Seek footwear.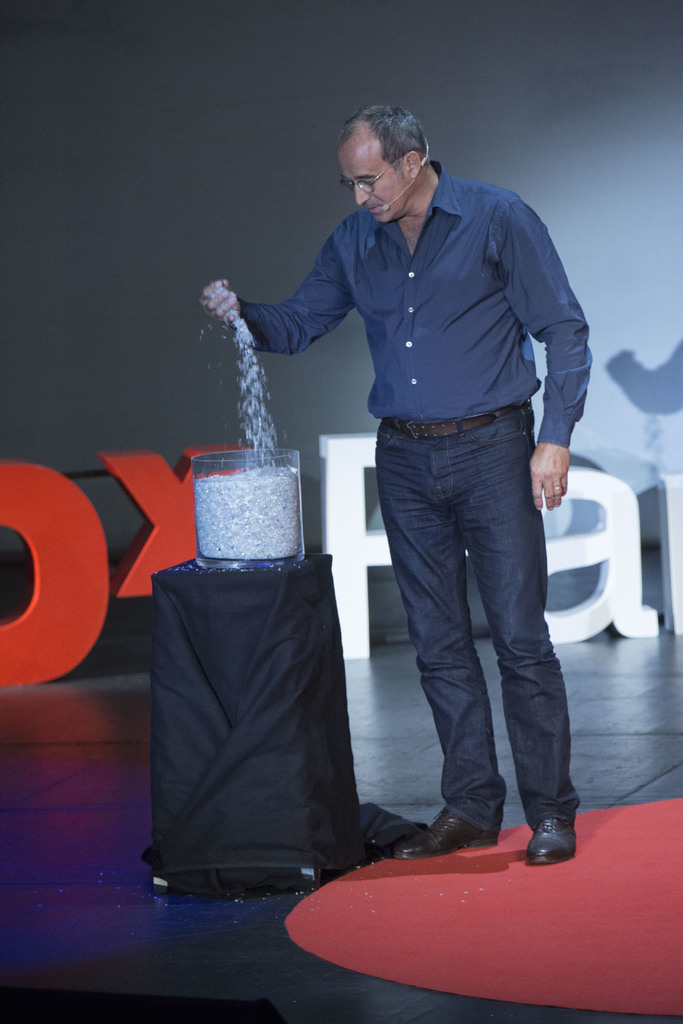
locate(399, 805, 504, 861).
